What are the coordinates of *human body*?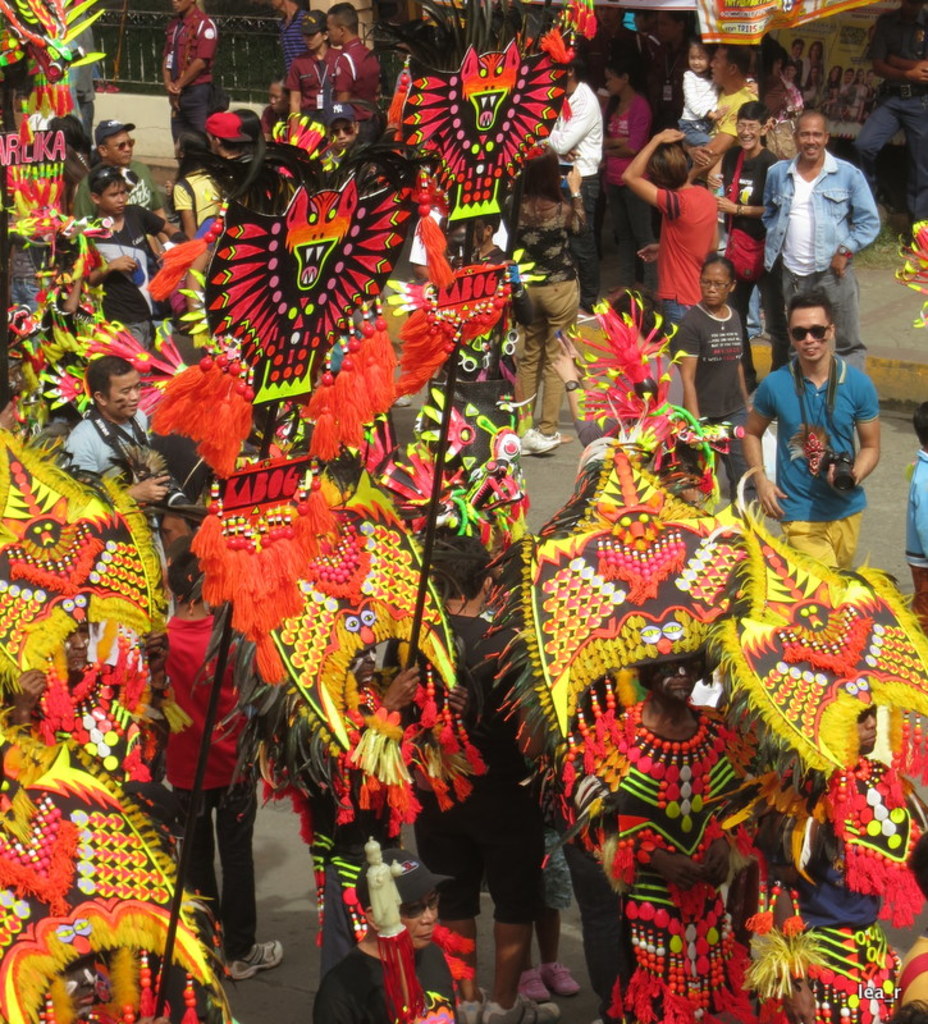
bbox=(550, 337, 622, 444).
